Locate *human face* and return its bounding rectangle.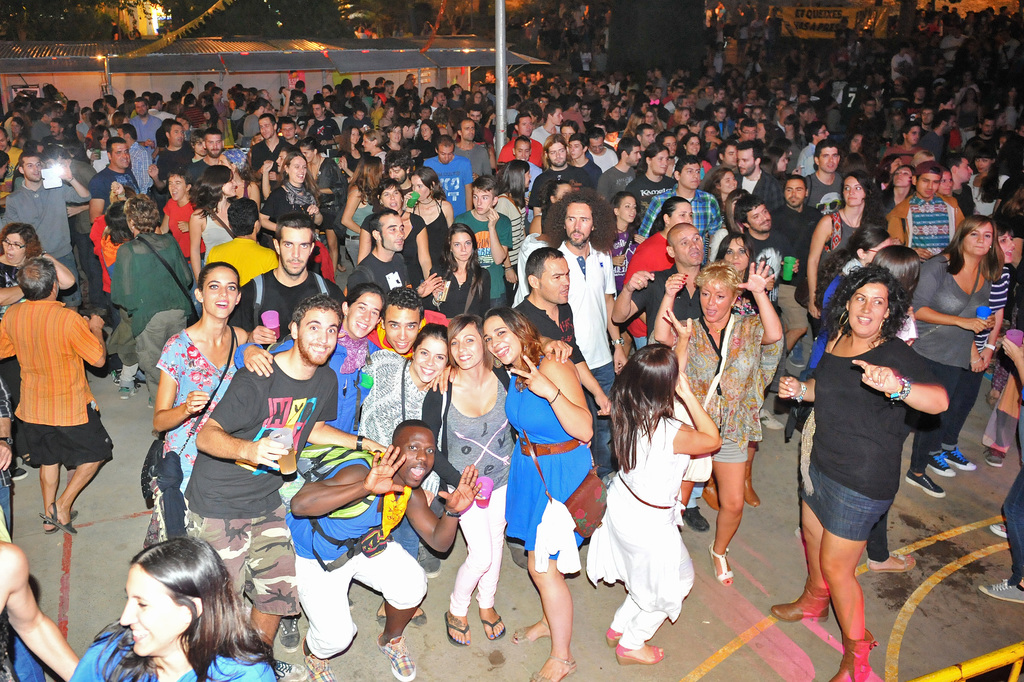
(left=2, top=235, right=28, bottom=263).
